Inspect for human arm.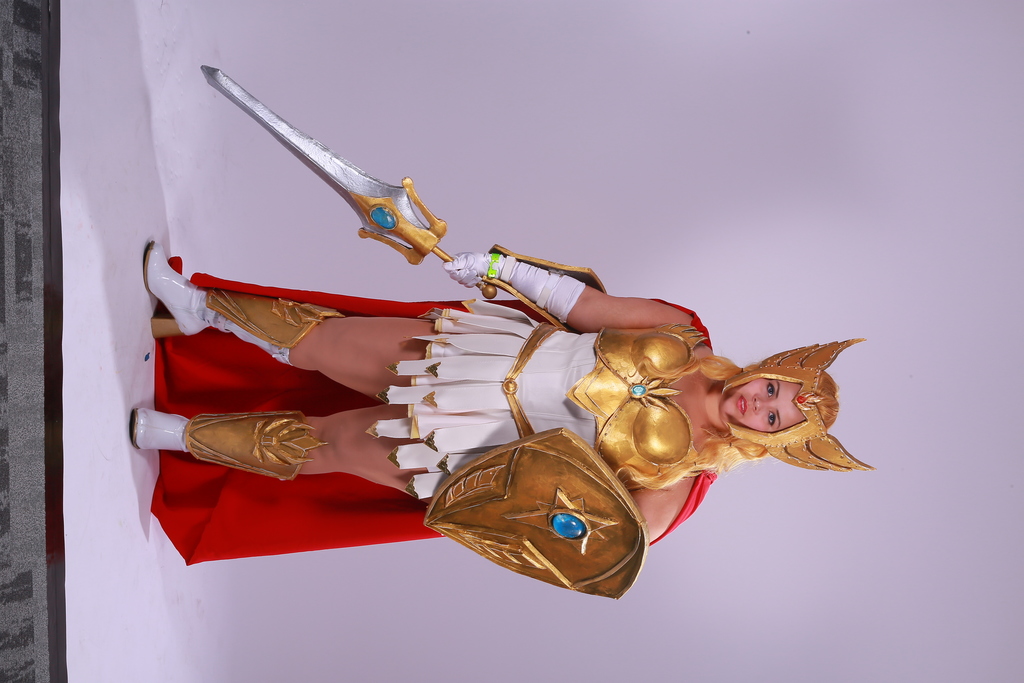
Inspection: x1=440, y1=252, x2=693, y2=332.
